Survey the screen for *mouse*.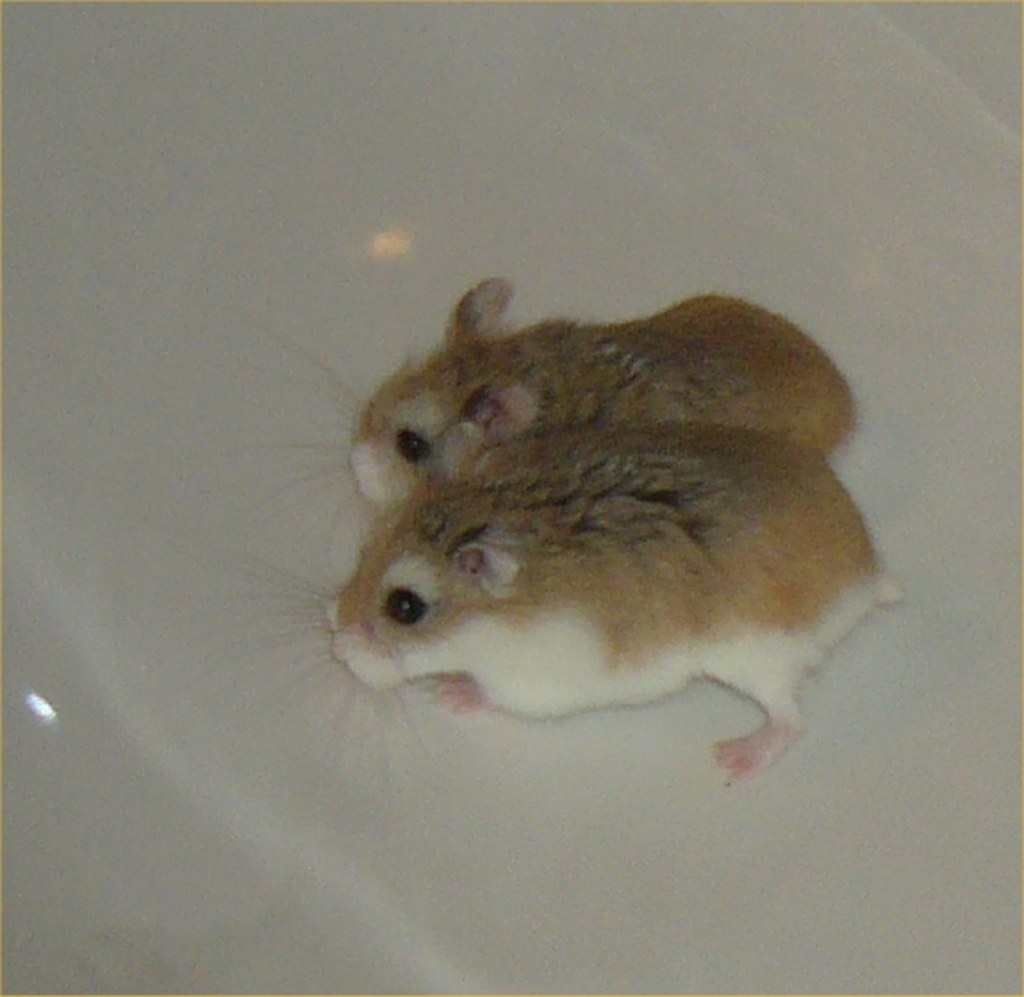
Survey found: x1=232 y1=294 x2=856 y2=553.
